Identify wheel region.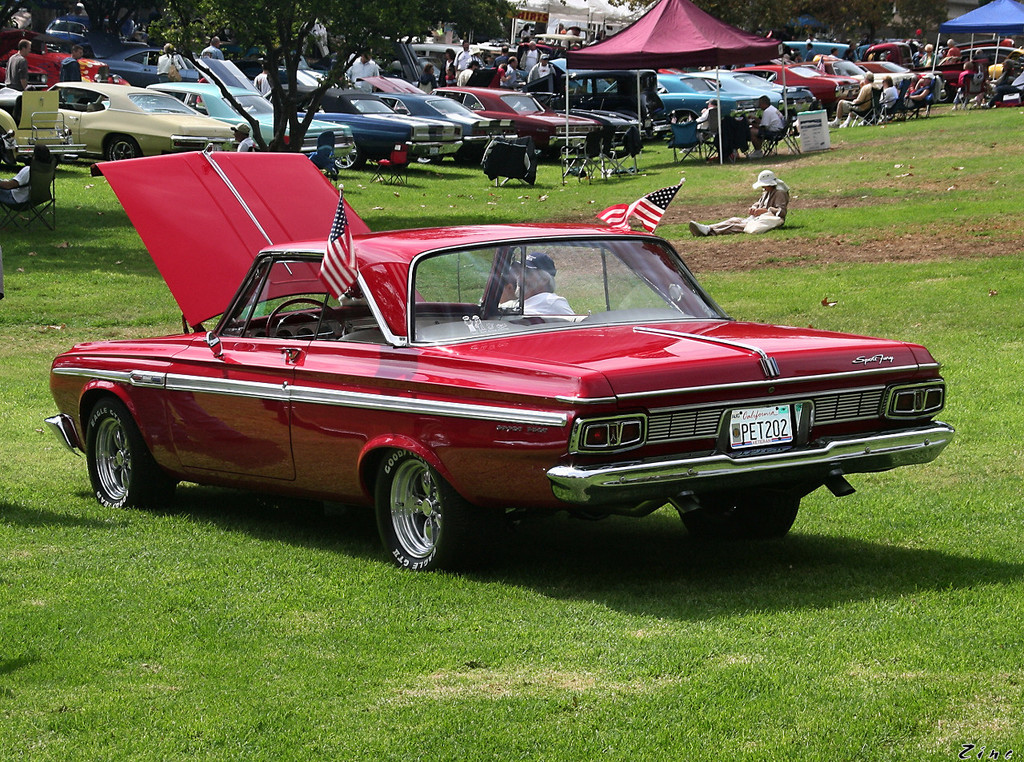
Region: bbox(937, 87, 950, 103).
